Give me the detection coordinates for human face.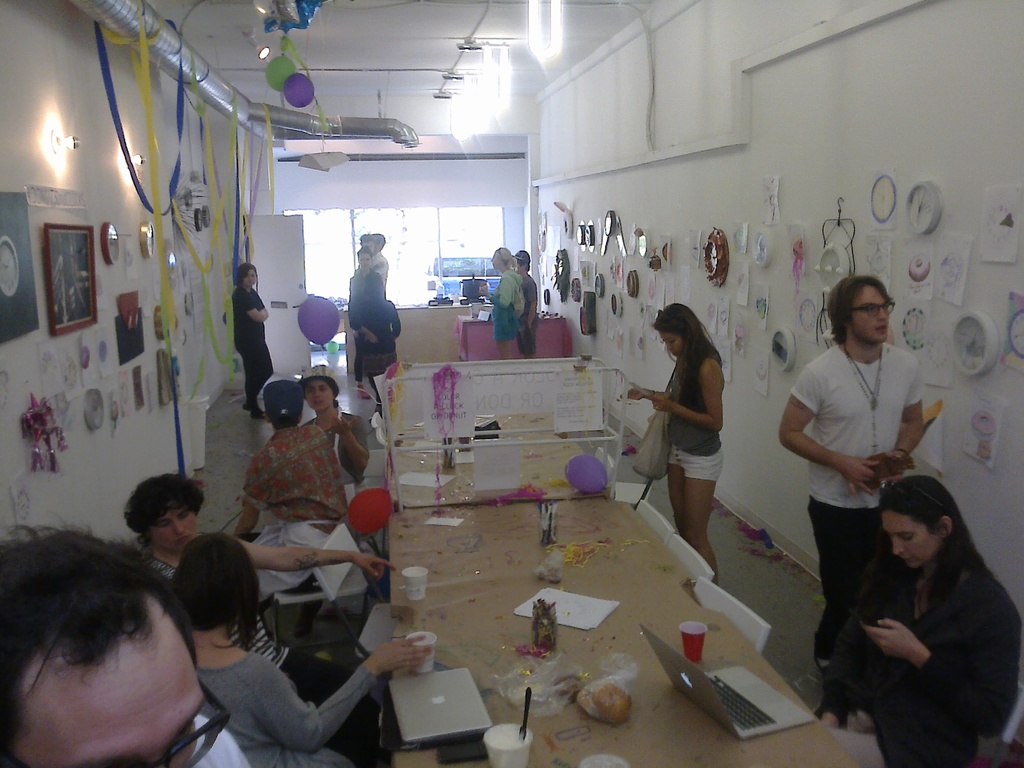
[306, 383, 334, 409].
